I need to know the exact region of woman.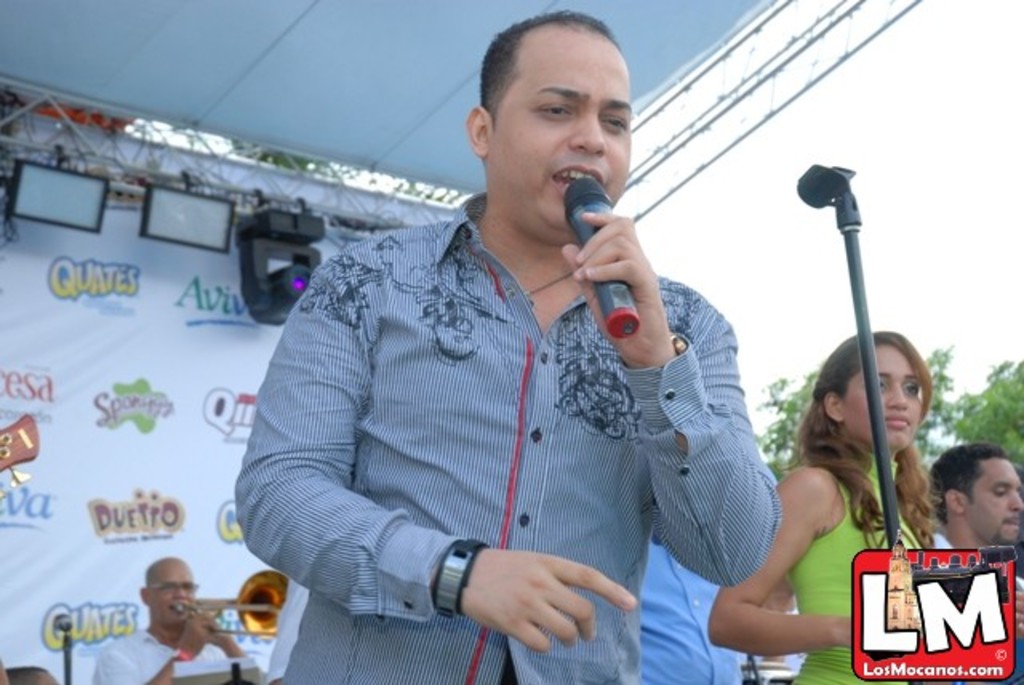
Region: BBox(704, 331, 936, 683).
